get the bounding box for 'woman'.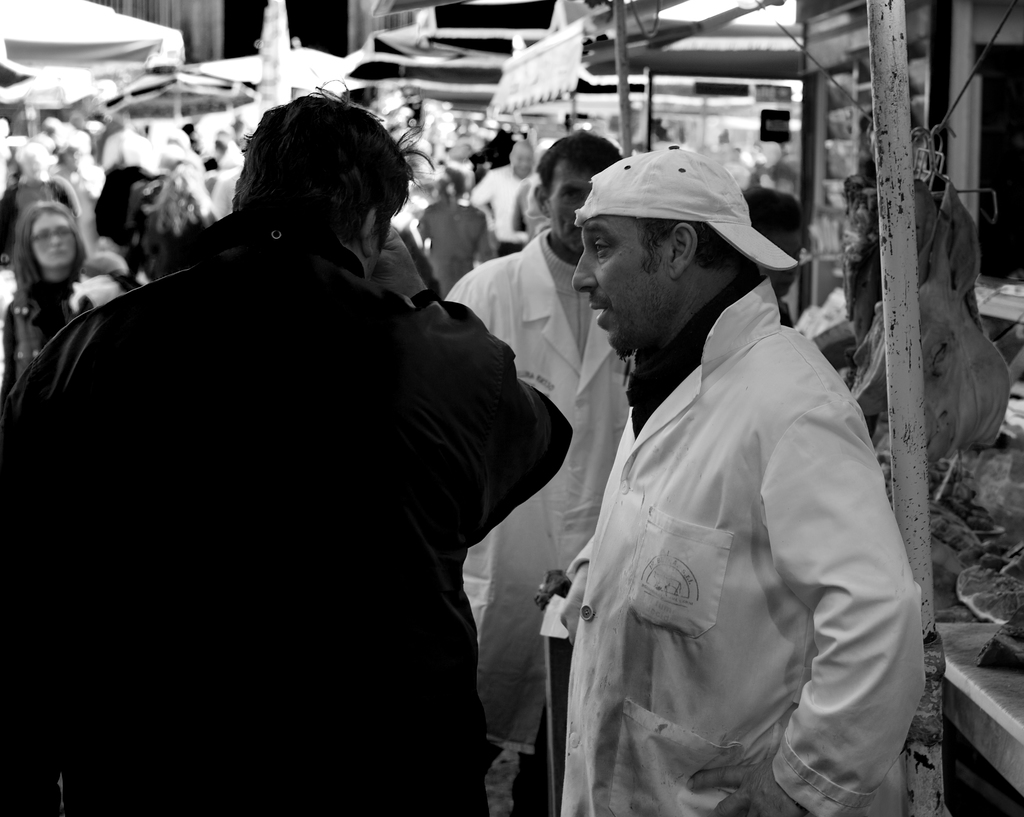
<bbox>413, 166, 499, 310</bbox>.
